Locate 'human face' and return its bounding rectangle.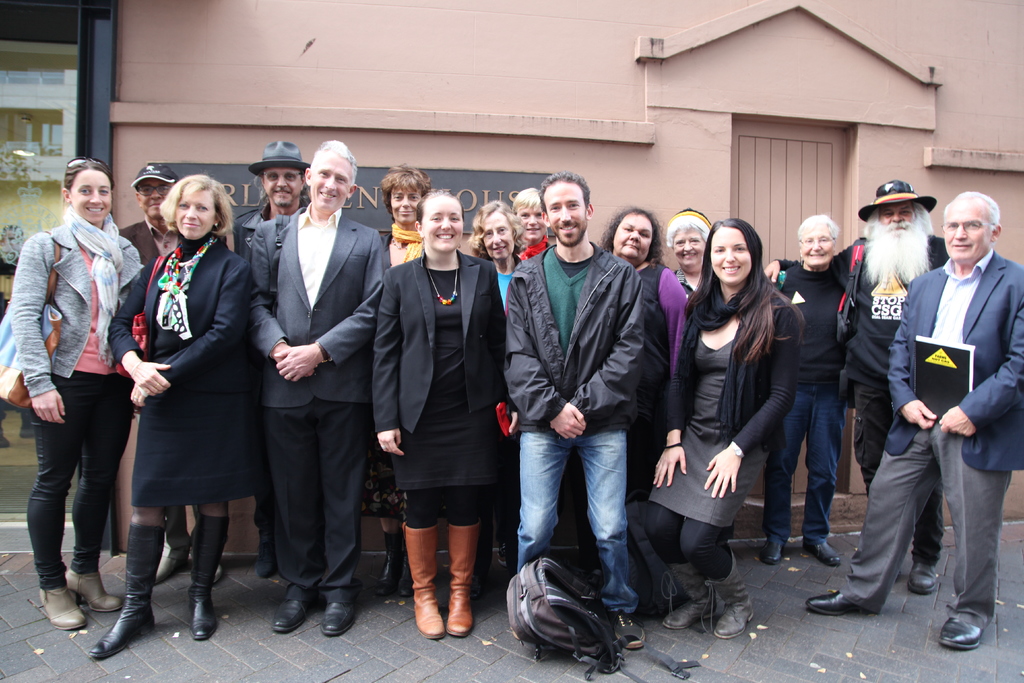
801, 231, 832, 265.
